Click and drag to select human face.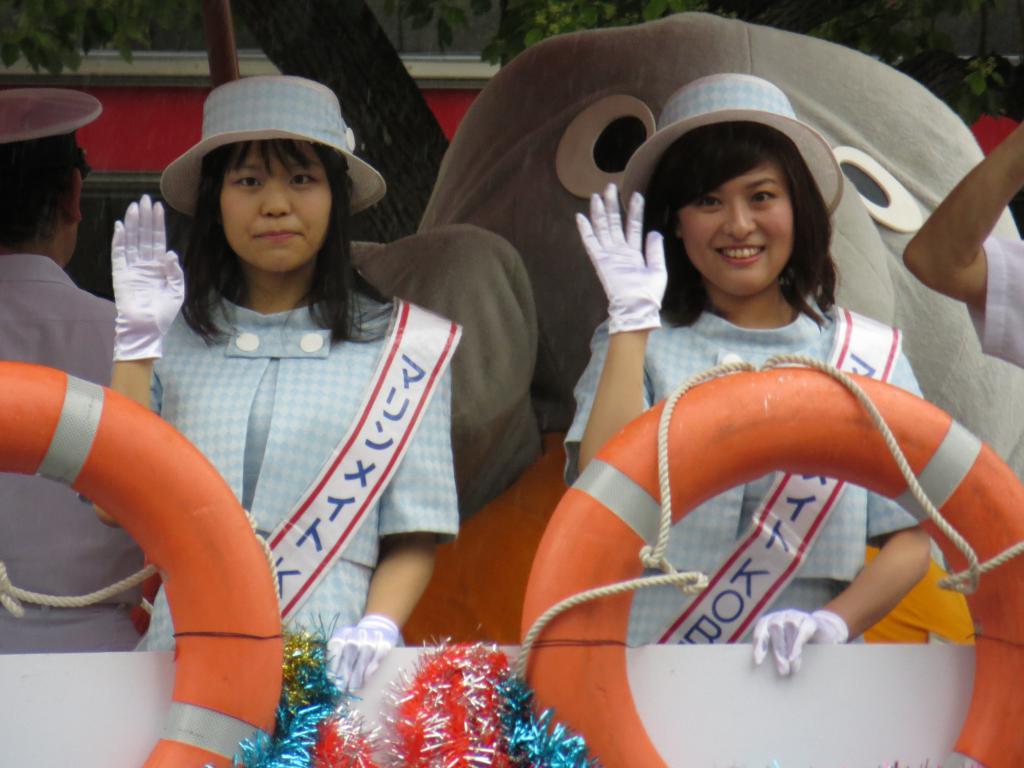
Selection: [215, 145, 338, 278].
